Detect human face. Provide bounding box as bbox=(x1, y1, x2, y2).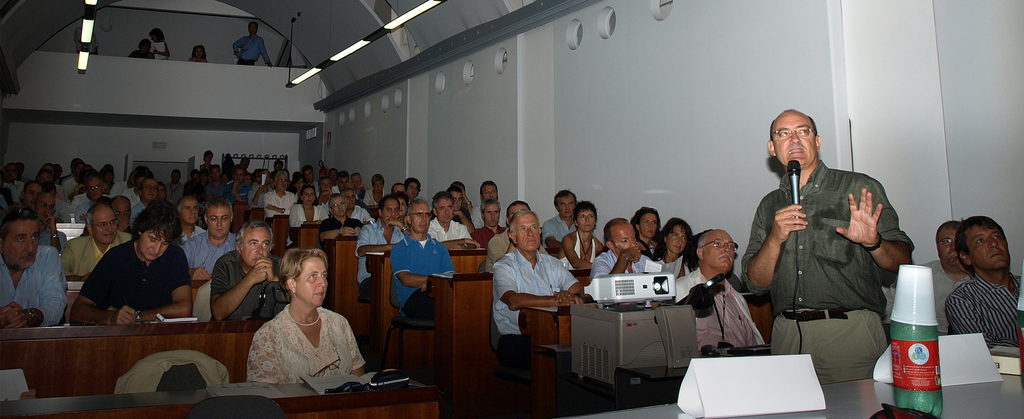
bbox=(481, 183, 497, 199).
